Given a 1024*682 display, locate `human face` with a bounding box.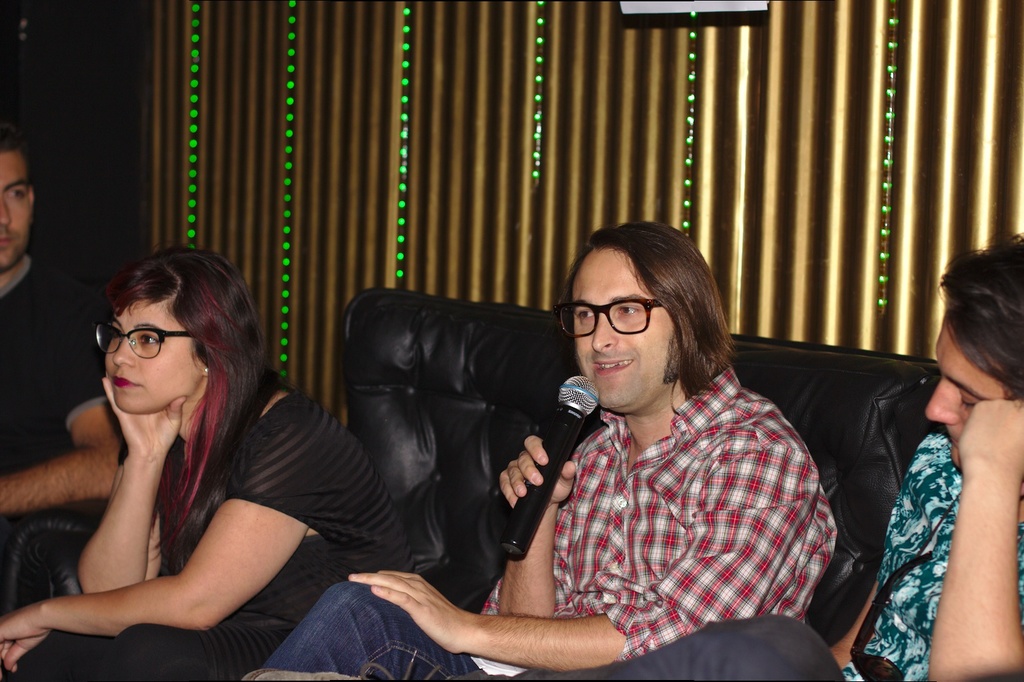
Located: locate(572, 246, 677, 410).
